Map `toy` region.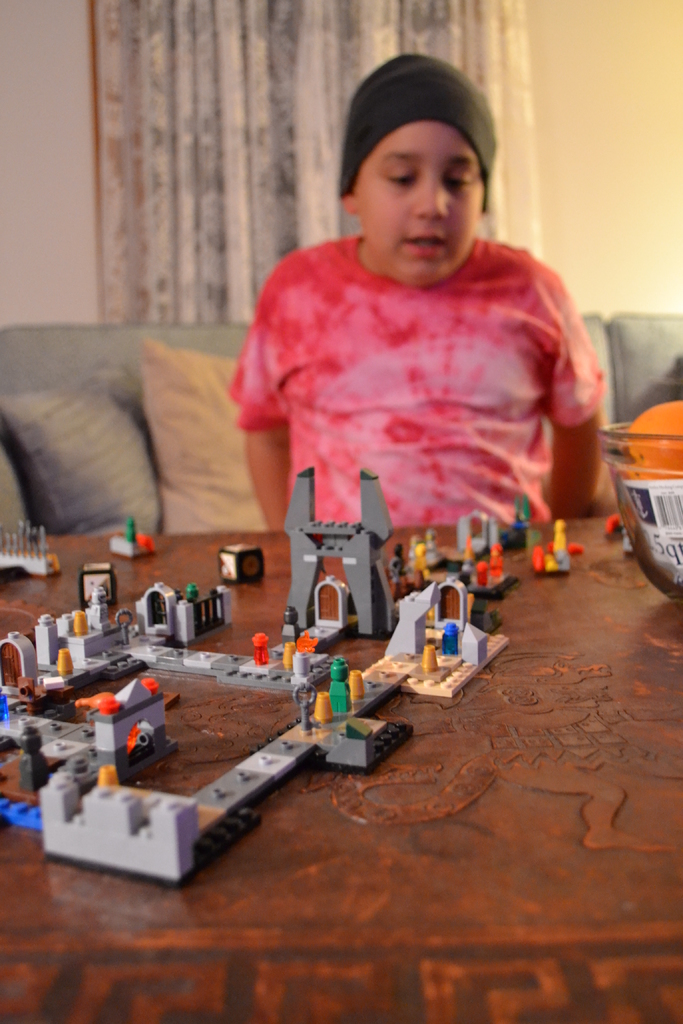
Mapped to box(113, 516, 151, 562).
